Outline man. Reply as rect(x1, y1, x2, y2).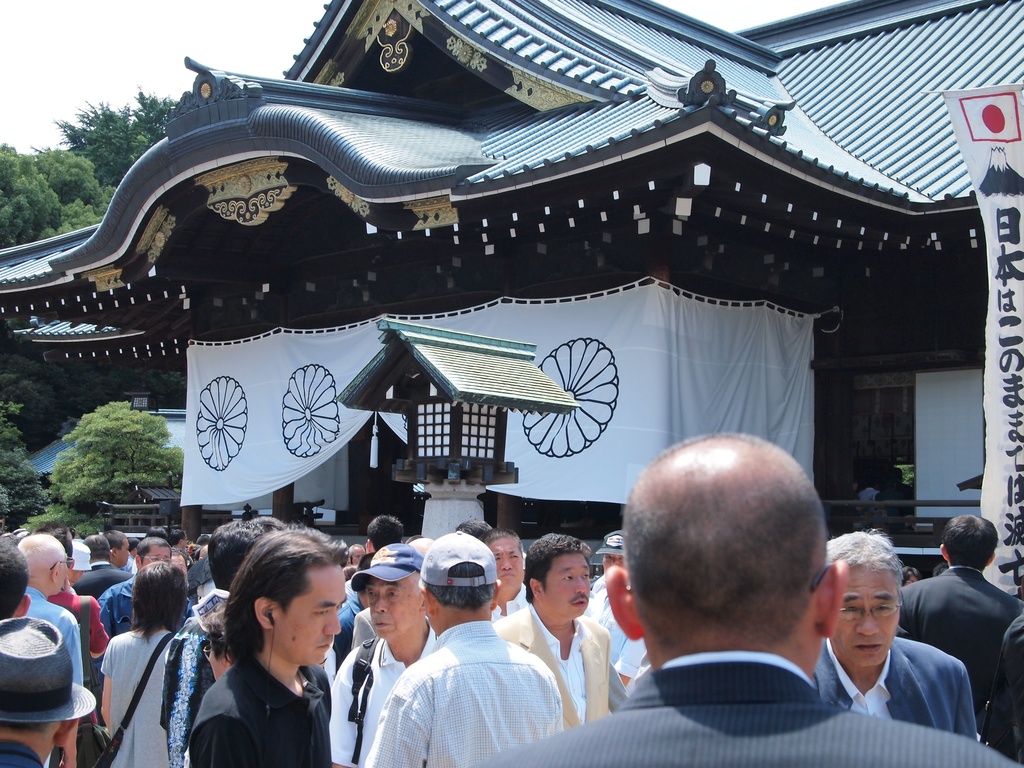
rect(895, 511, 1023, 740).
